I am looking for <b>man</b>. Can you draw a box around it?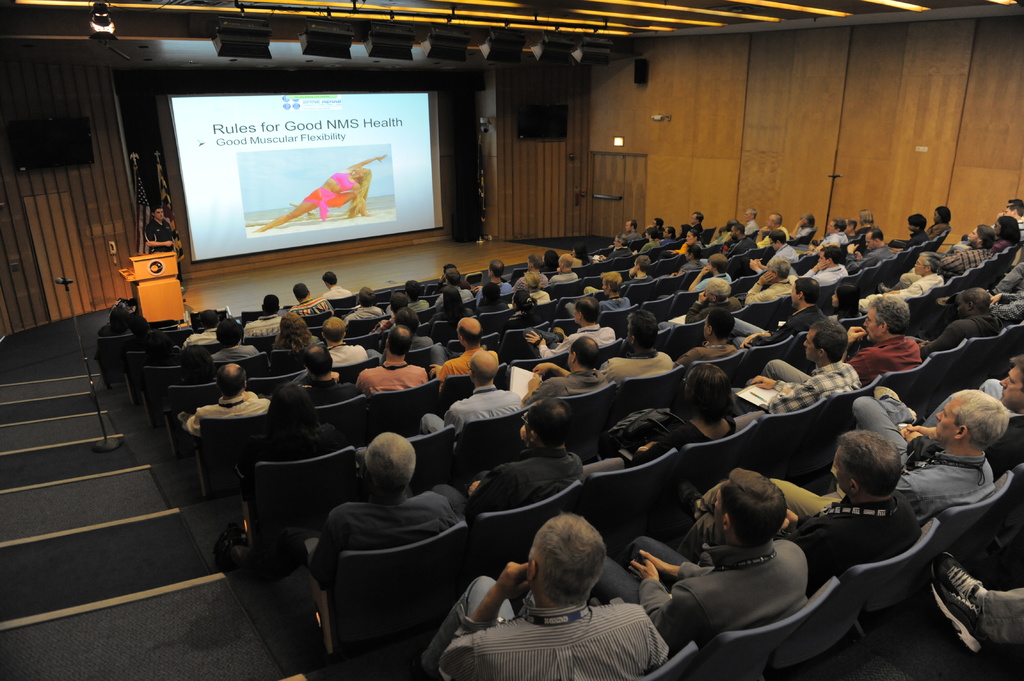
Sure, the bounding box is box(747, 258, 796, 302).
